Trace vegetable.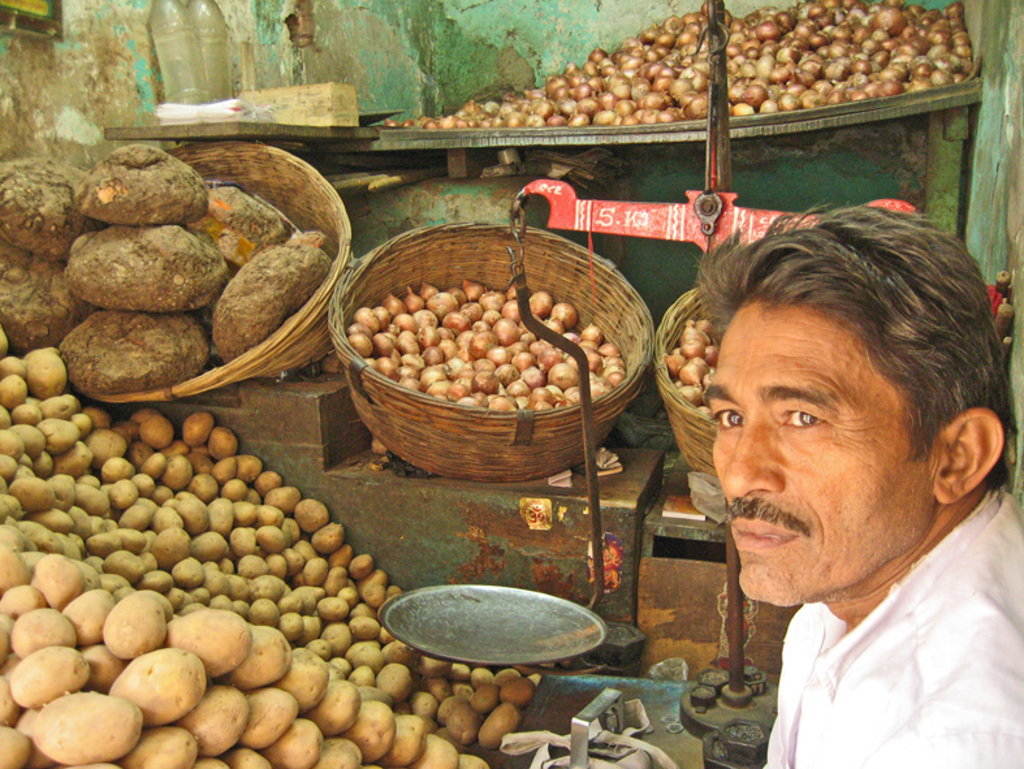
Traced to rect(489, 346, 510, 363).
